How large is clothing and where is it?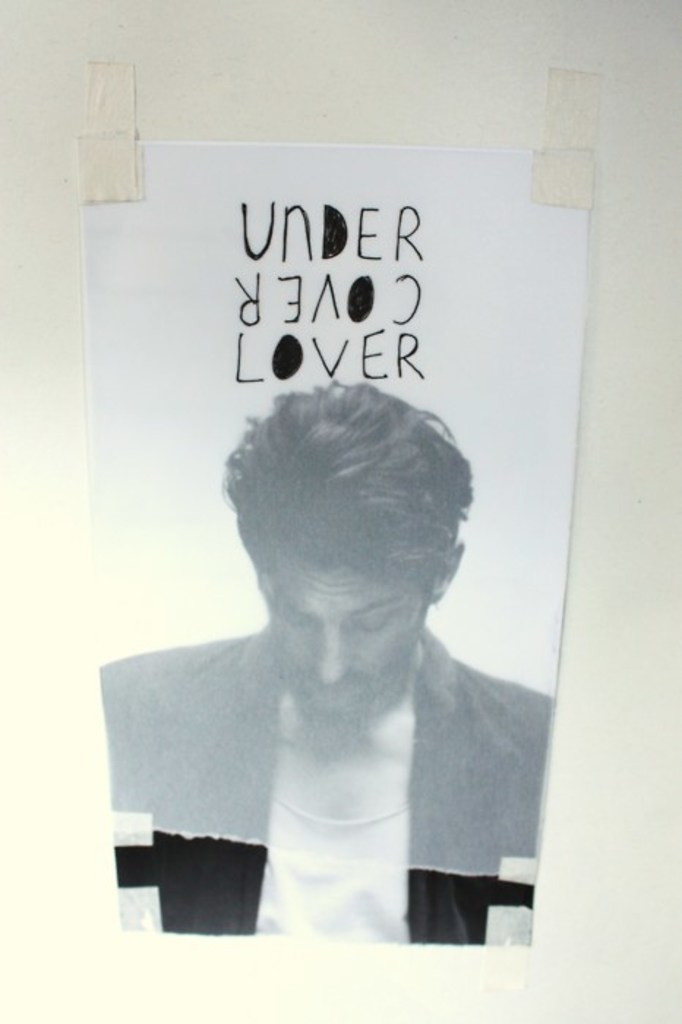
Bounding box: bbox=[130, 553, 556, 945].
